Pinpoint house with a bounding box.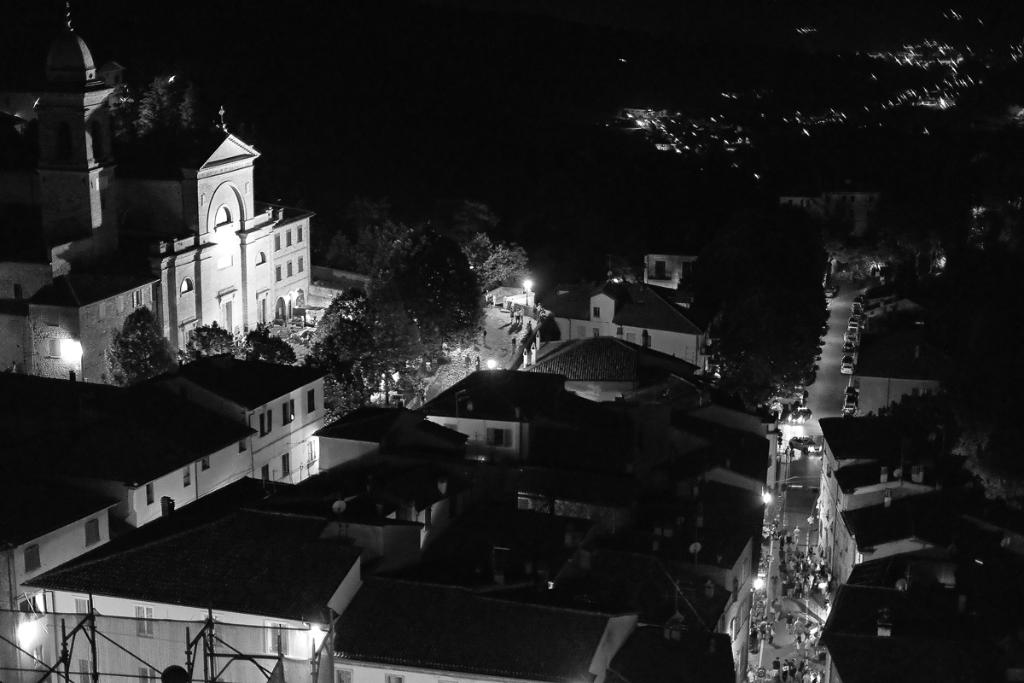
select_region(331, 575, 641, 682).
